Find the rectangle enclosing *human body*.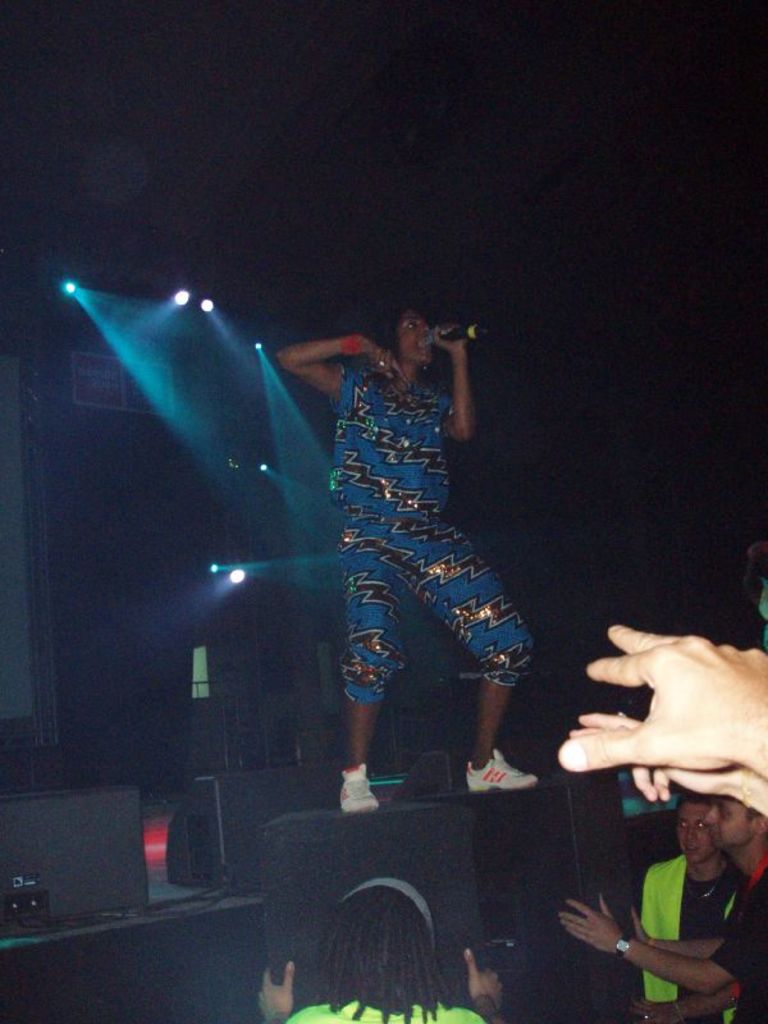
BBox(556, 781, 767, 1023).
